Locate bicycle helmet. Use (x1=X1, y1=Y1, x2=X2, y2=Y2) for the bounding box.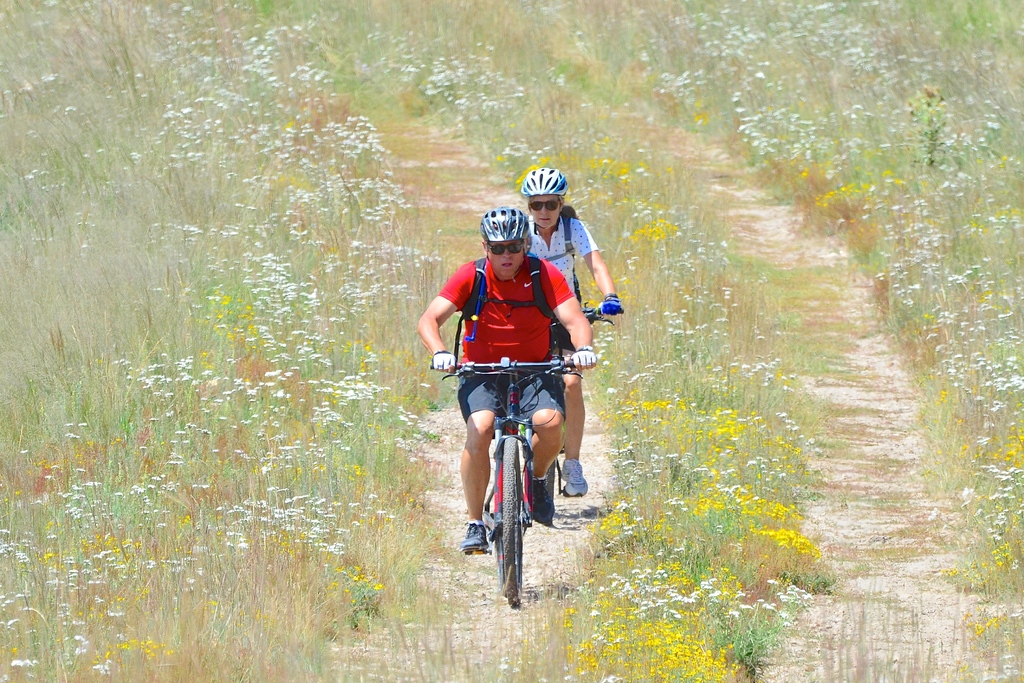
(x1=522, y1=165, x2=563, y2=192).
